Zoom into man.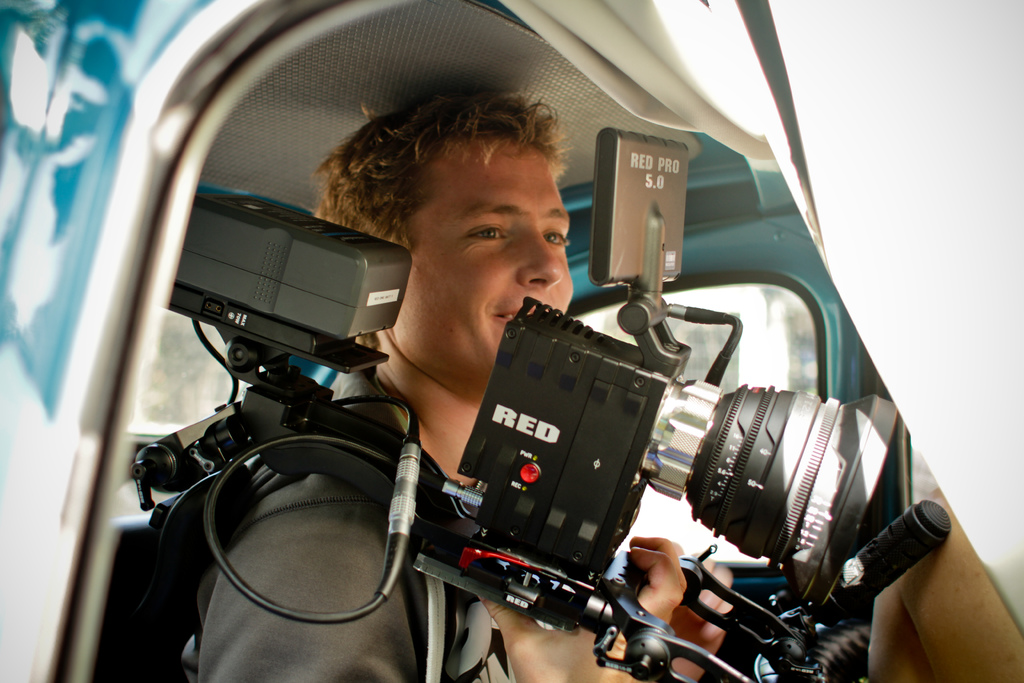
Zoom target: left=177, top=82, right=922, bottom=666.
